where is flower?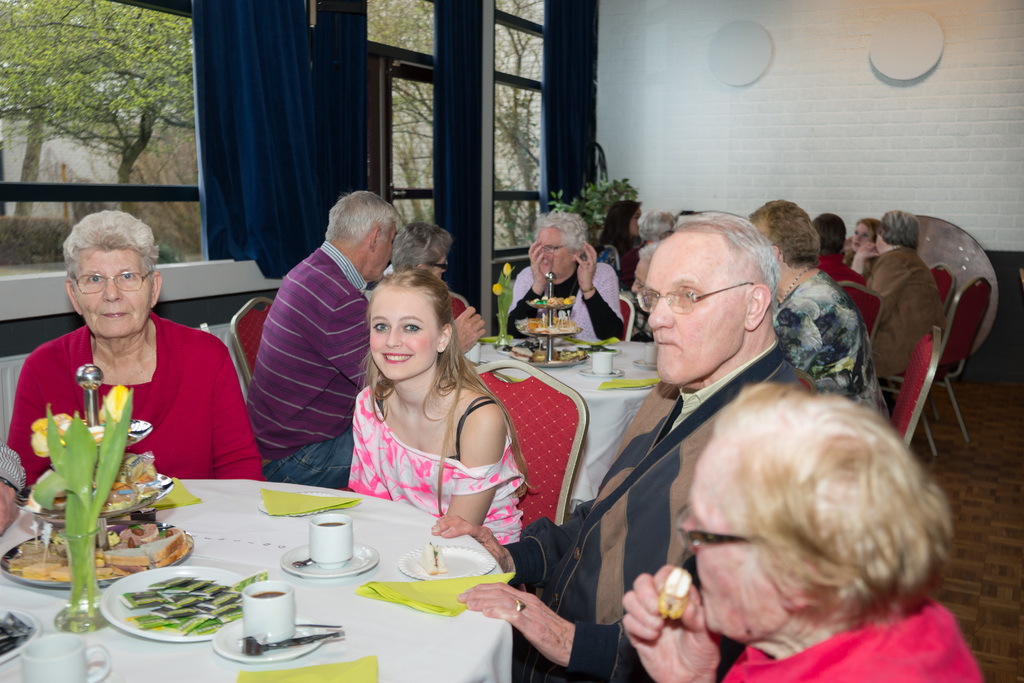
(499, 261, 515, 278).
